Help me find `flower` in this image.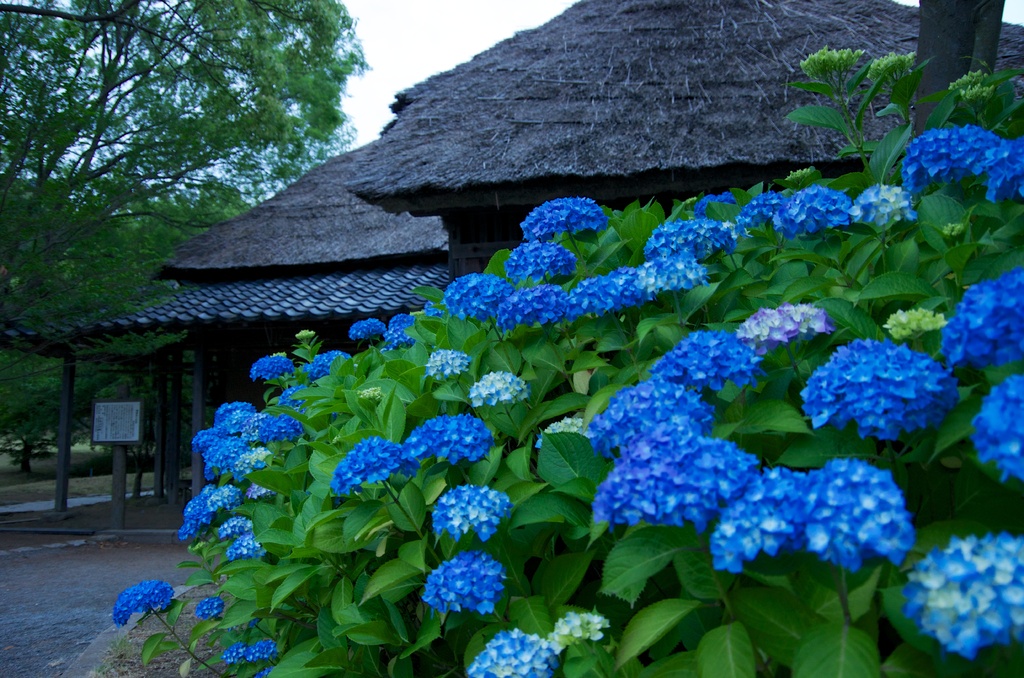
Found it: BBox(507, 238, 575, 287).
